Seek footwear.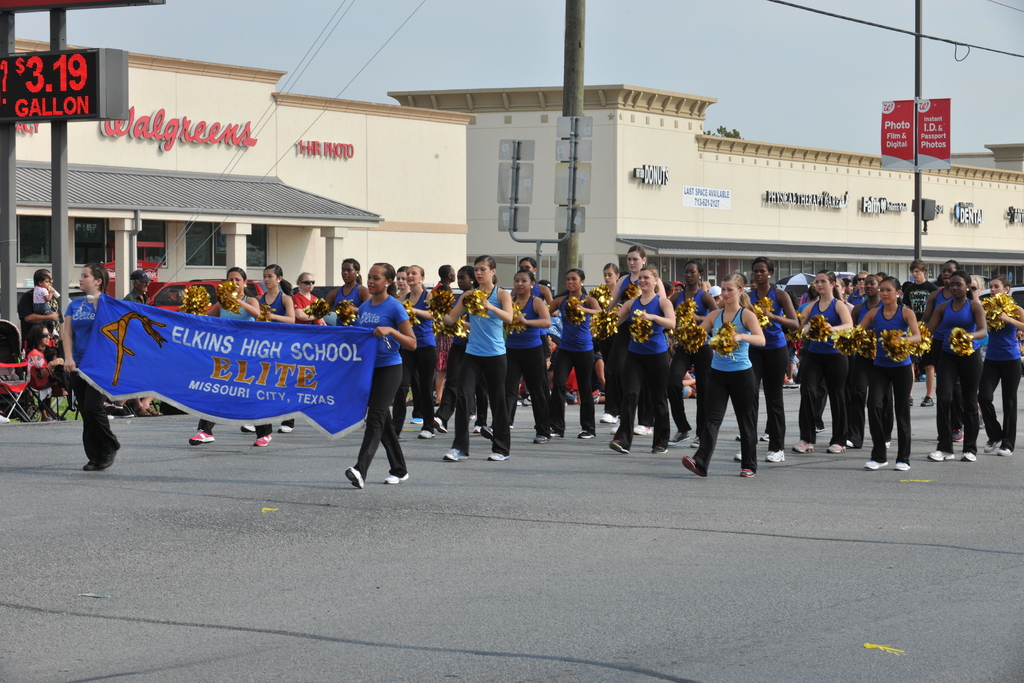
(x1=863, y1=457, x2=888, y2=470).
